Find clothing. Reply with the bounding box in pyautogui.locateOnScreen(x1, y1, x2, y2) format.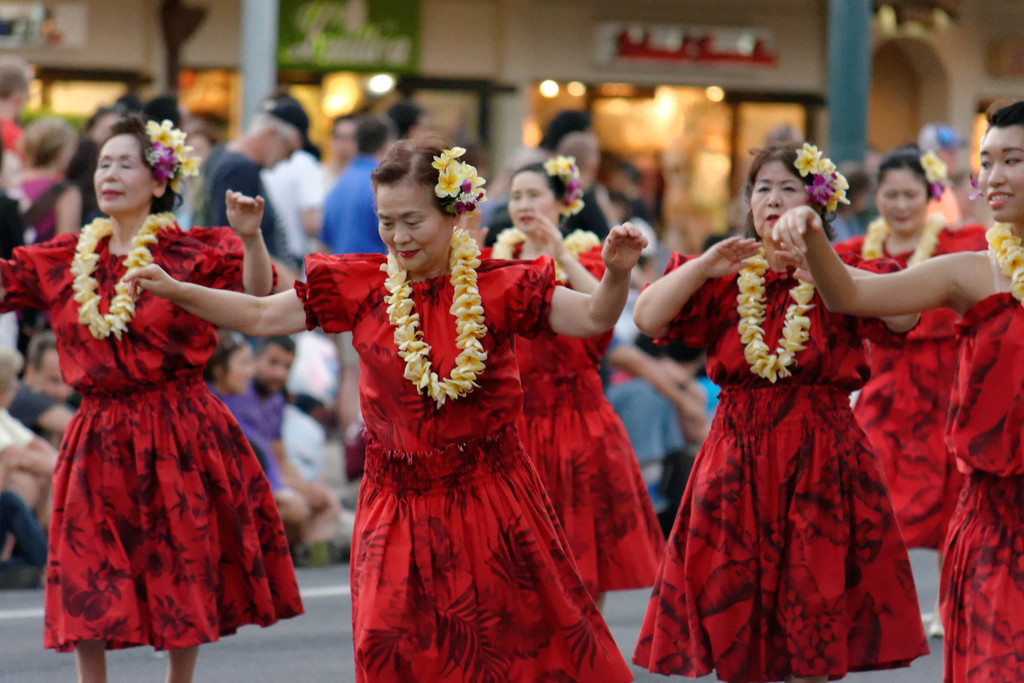
pyautogui.locateOnScreen(915, 295, 1023, 682).
